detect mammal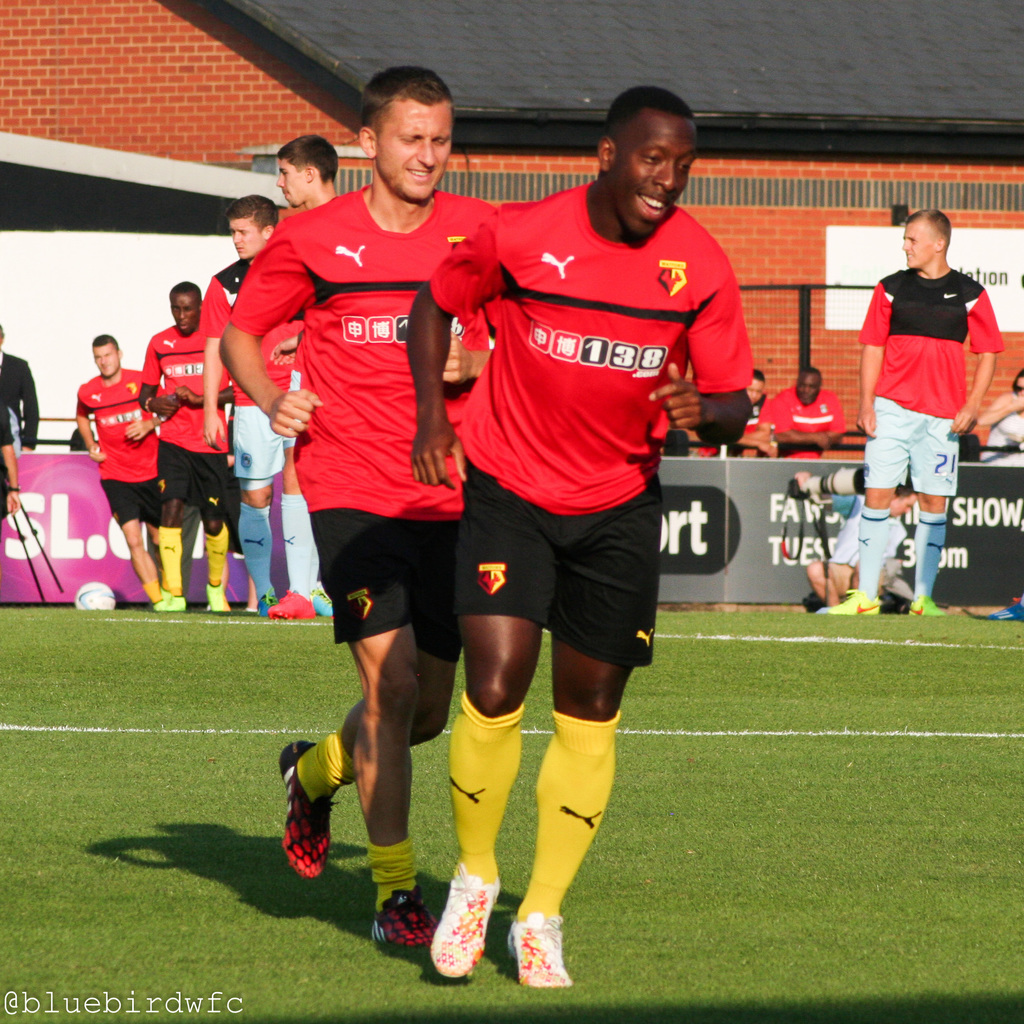
809/481/921/630
